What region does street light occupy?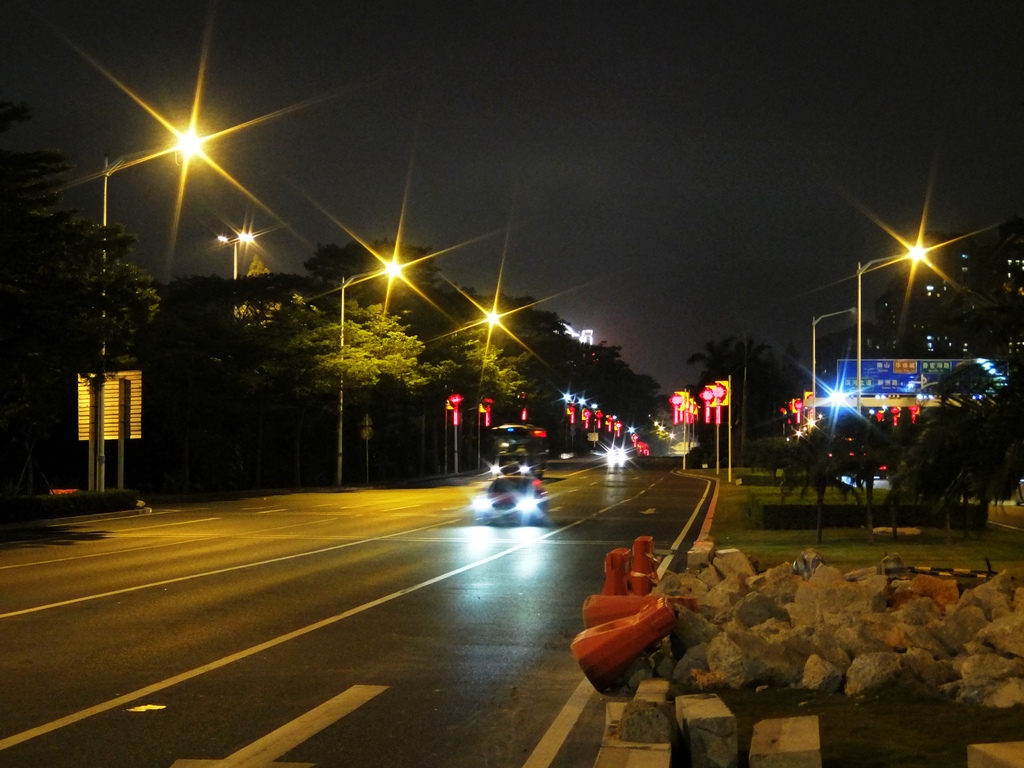
{"x1": 808, "y1": 303, "x2": 856, "y2": 431}.
